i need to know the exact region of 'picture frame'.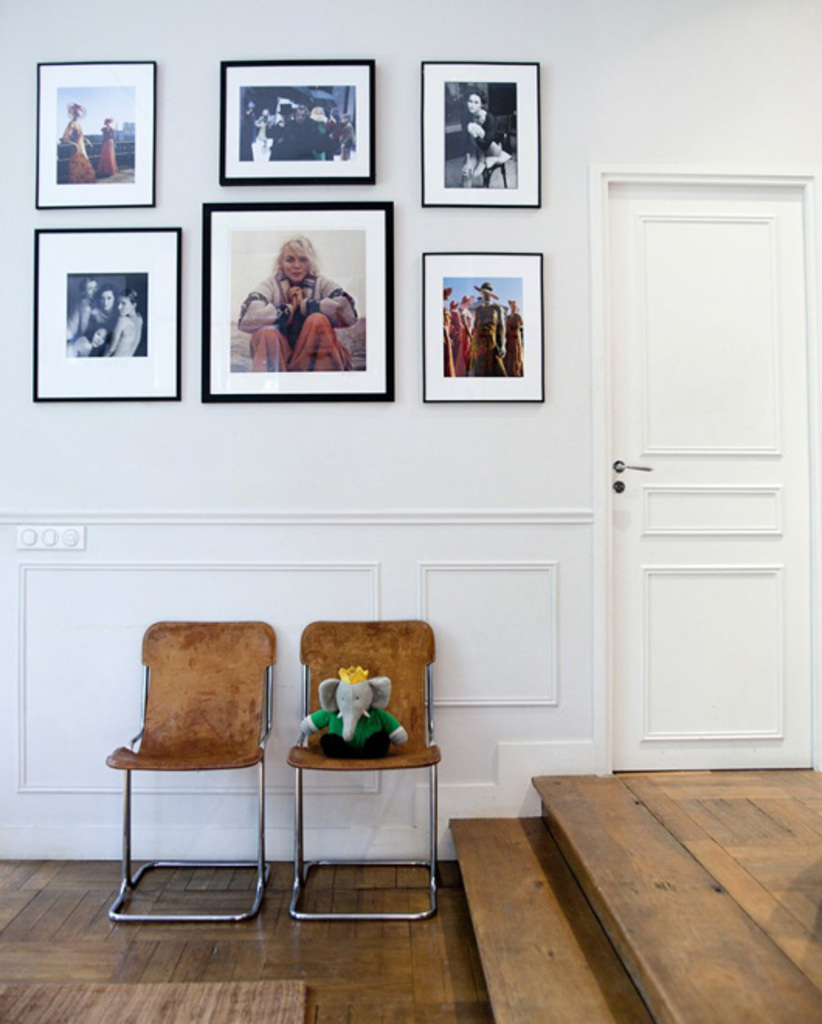
Region: bbox=[26, 53, 158, 213].
